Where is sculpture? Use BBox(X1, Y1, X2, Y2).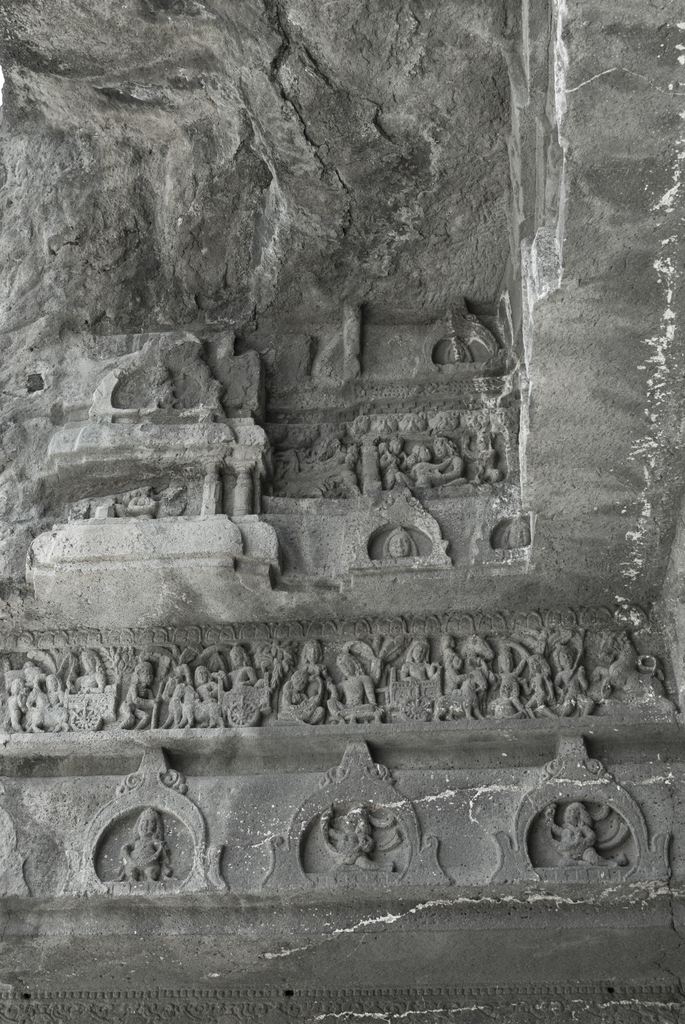
BBox(385, 433, 508, 488).
